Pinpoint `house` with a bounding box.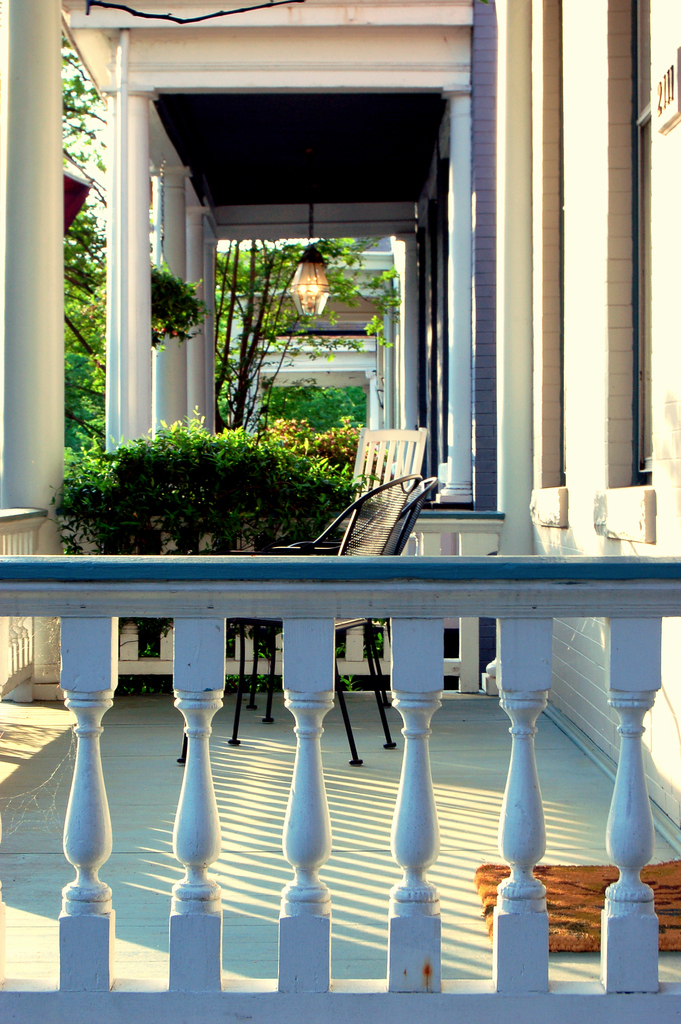
(left=0, top=0, right=680, bottom=1020).
